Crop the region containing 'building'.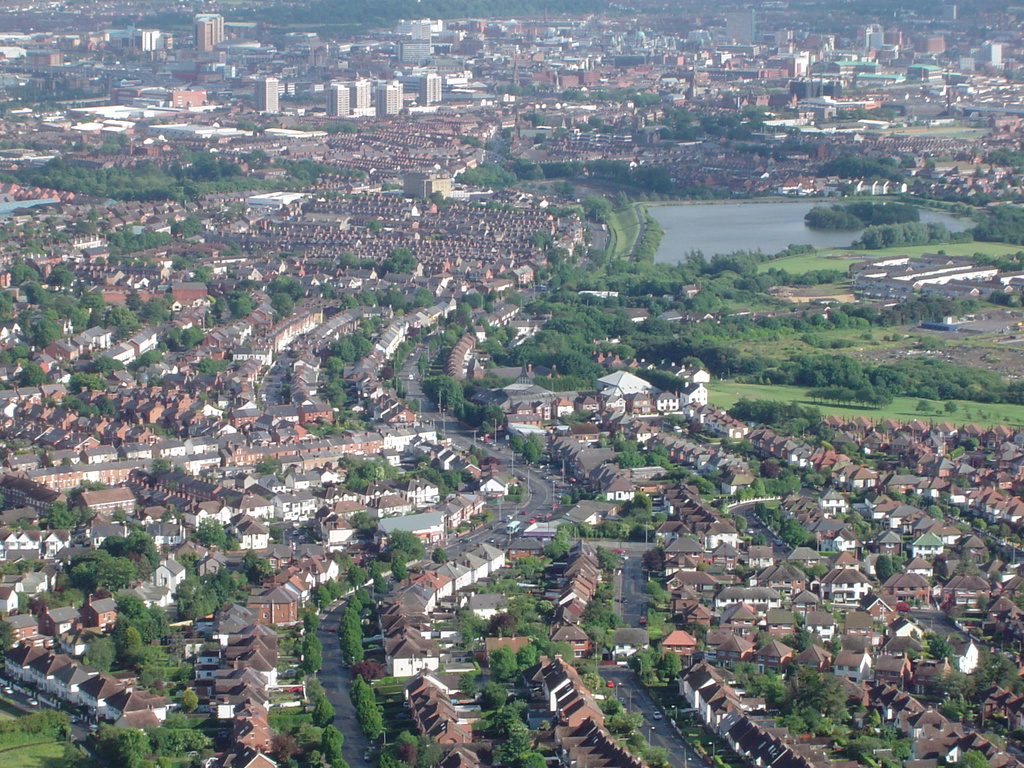
Crop region: BBox(328, 85, 348, 116).
